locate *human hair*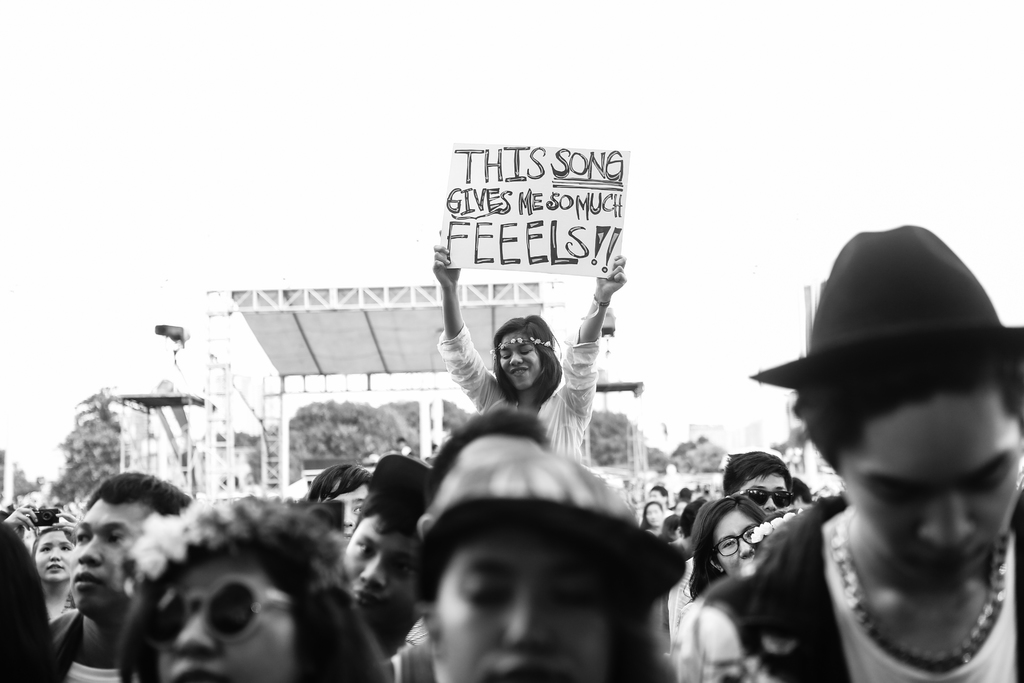
<region>376, 486, 422, 541</region>
